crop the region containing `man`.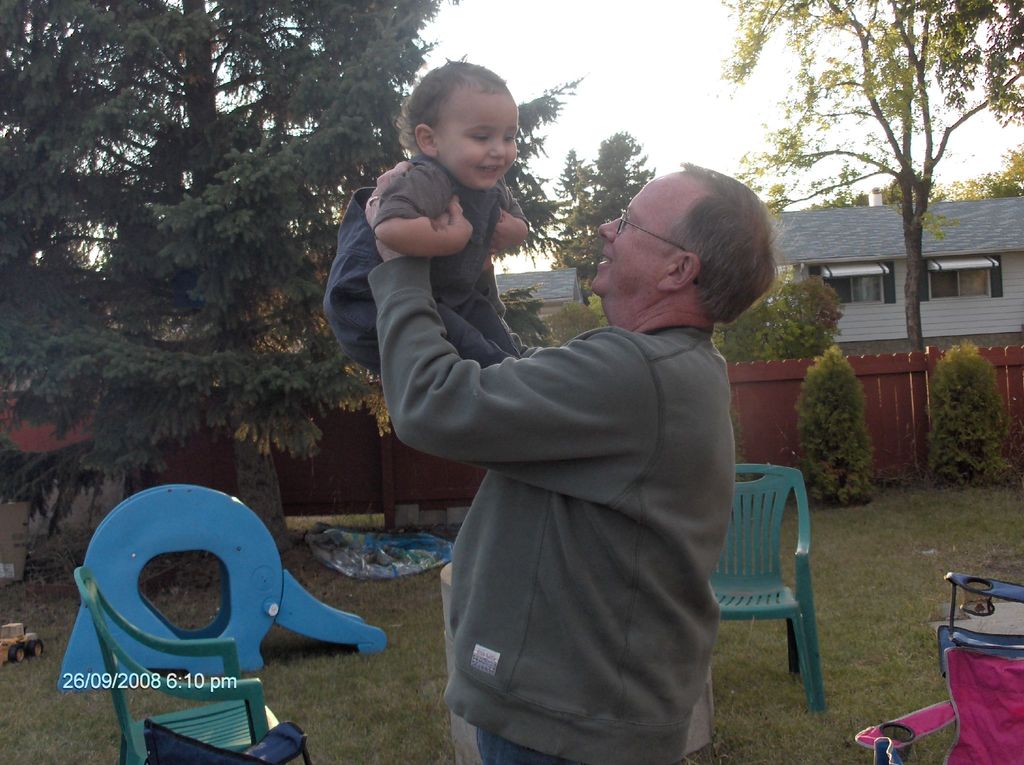
Crop region: left=374, top=161, right=767, bottom=764.
